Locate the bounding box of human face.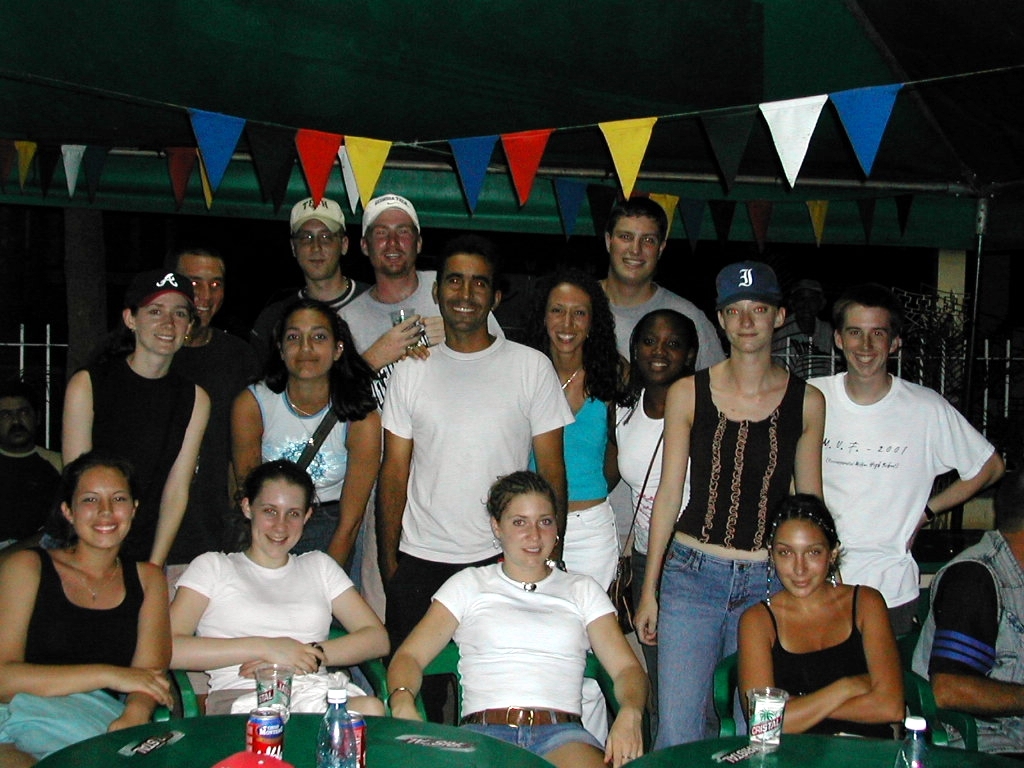
Bounding box: box(65, 464, 135, 553).
